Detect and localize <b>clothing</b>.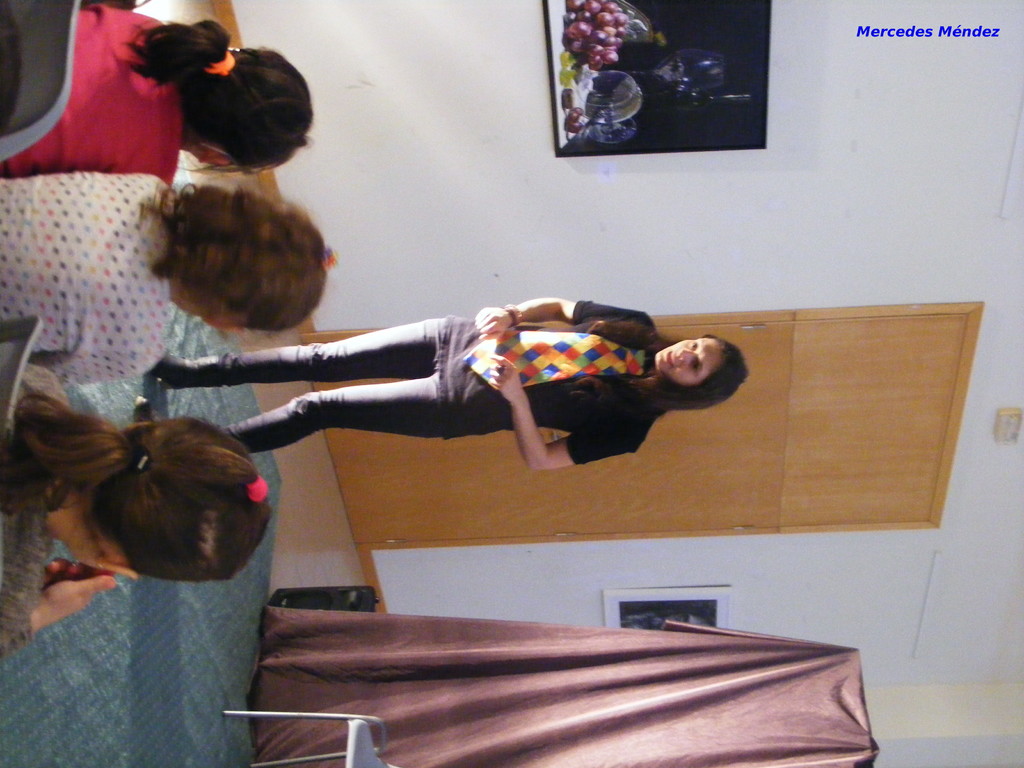
Localized at [x1=423, y1=295, x2=717, y2=472].
